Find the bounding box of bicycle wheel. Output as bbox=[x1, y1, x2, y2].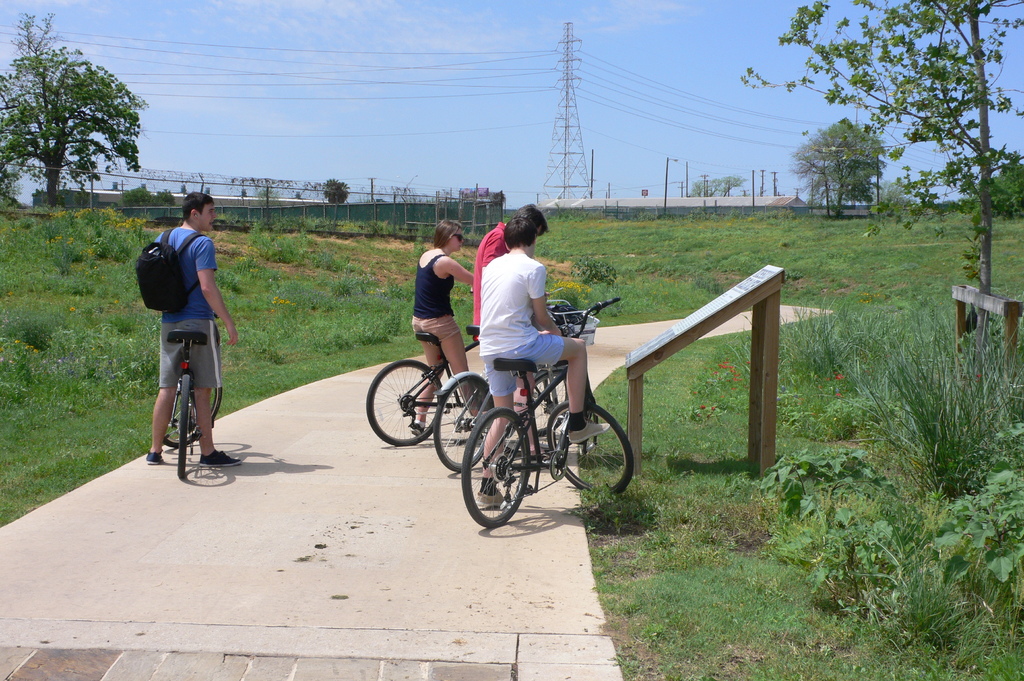
bbox=[467, 417, 534, 531].
